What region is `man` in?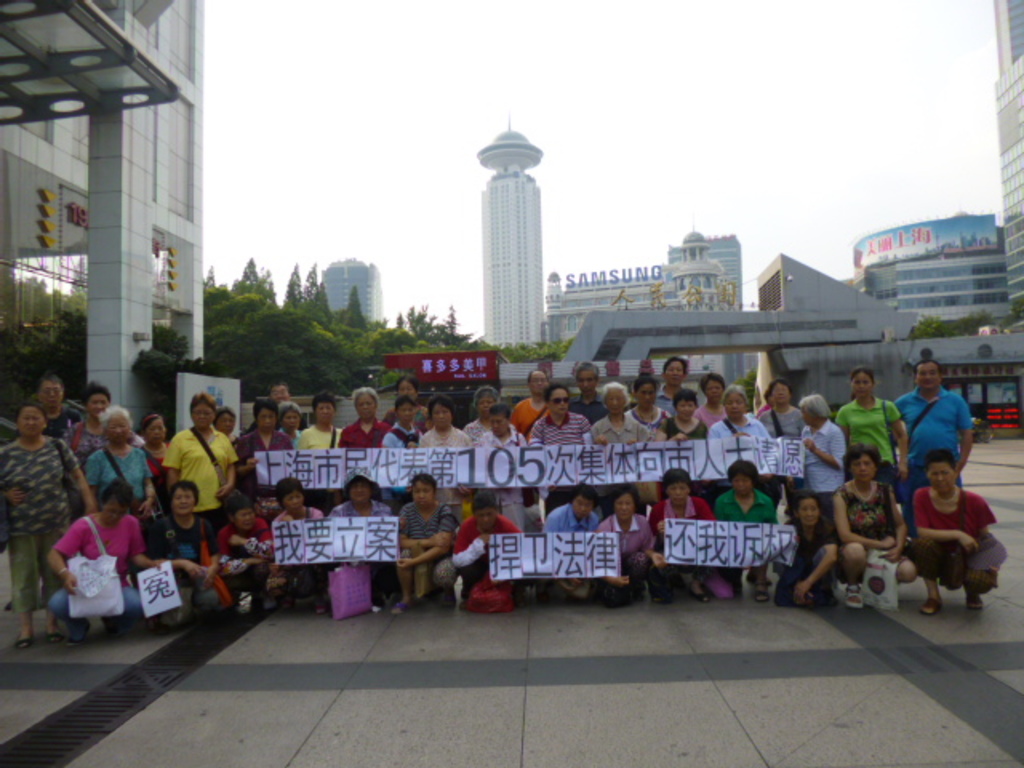
(left=893, top=358, right=971, bottom=554).
